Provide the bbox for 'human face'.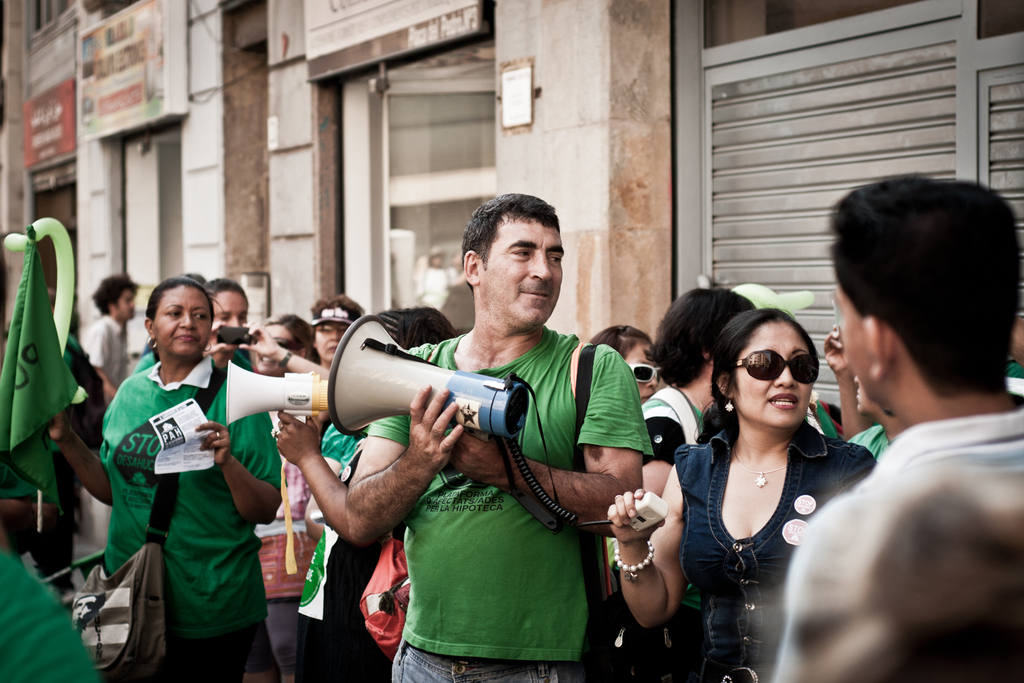
bbox(255, 320, 299, 368).
